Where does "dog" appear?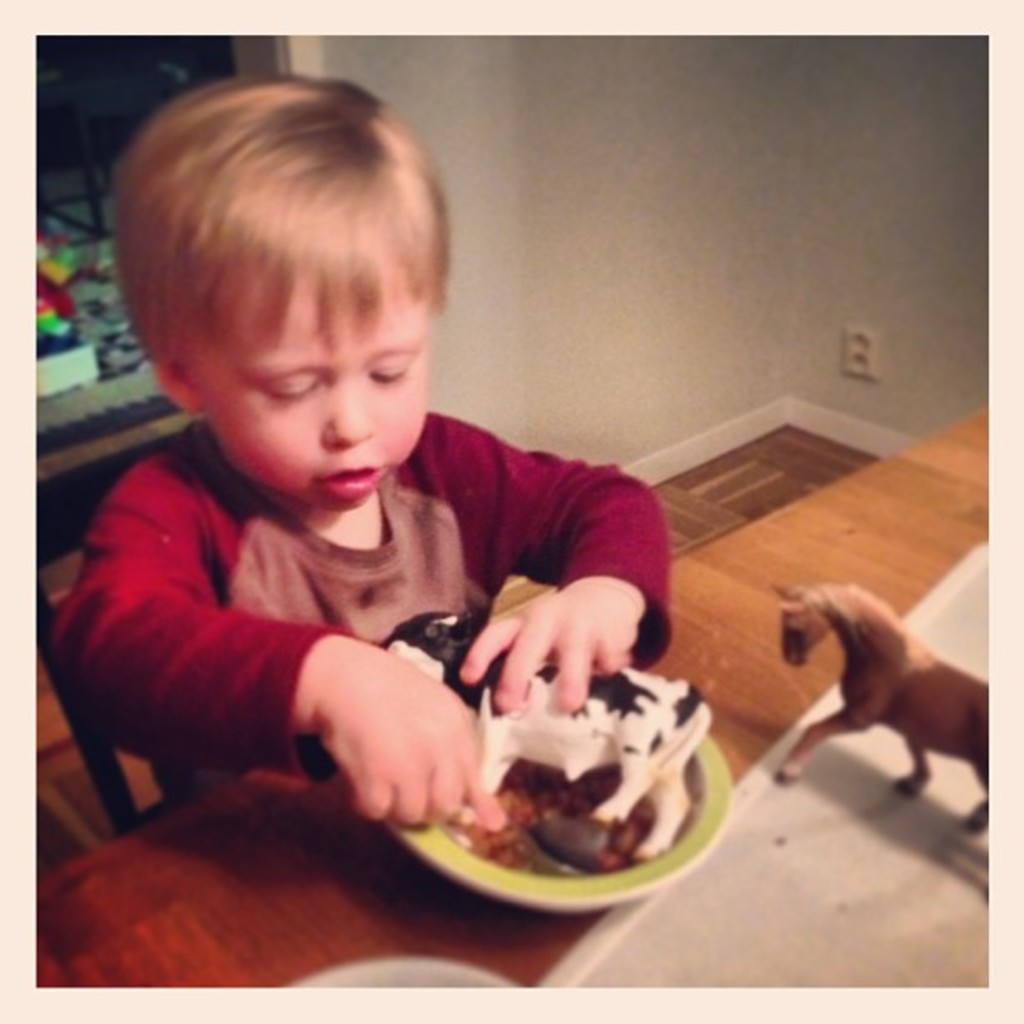
Appears at locate(293, 611, 711, 860).
